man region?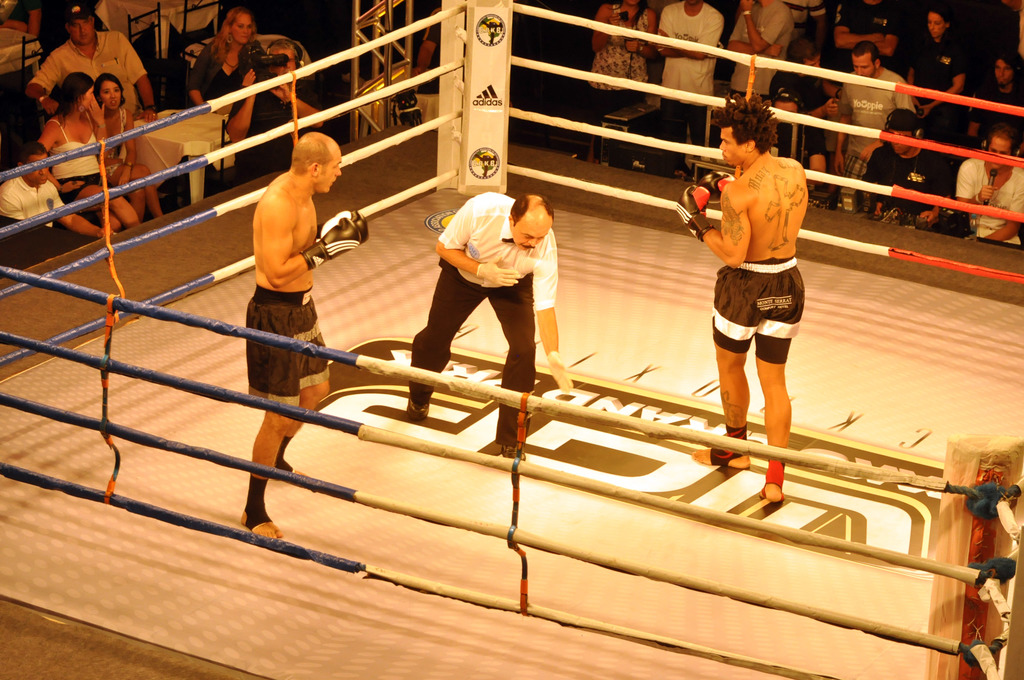
select_region(724, 0, 796, 101)
